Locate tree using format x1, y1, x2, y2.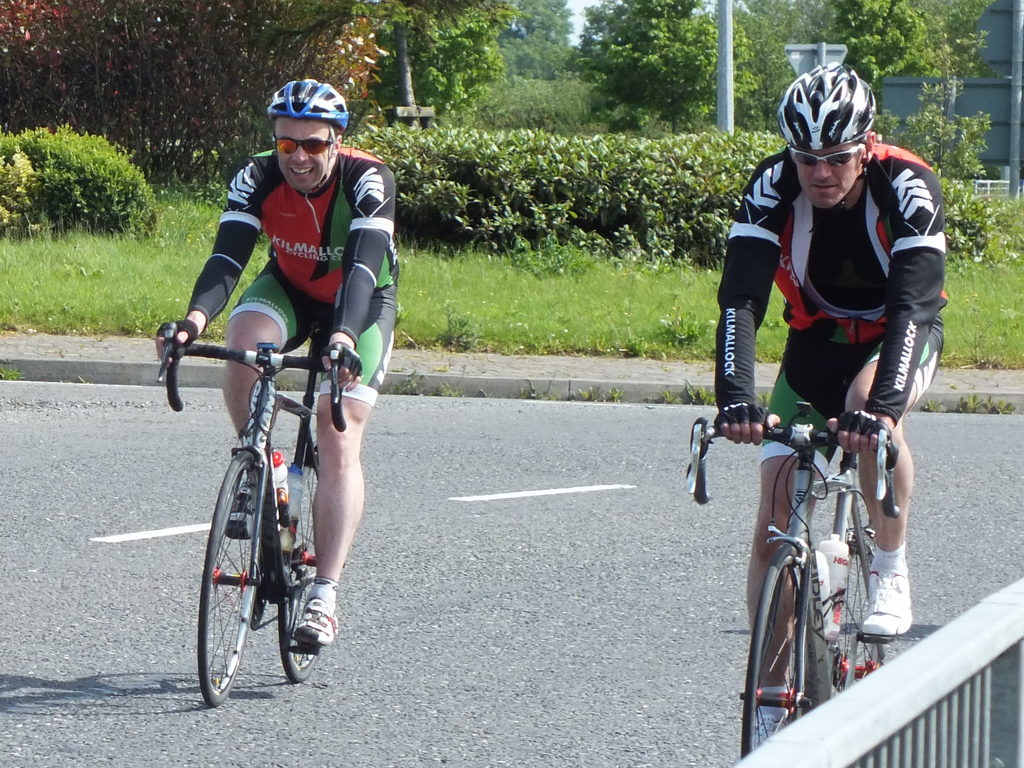
567, 0, 760, 140.
